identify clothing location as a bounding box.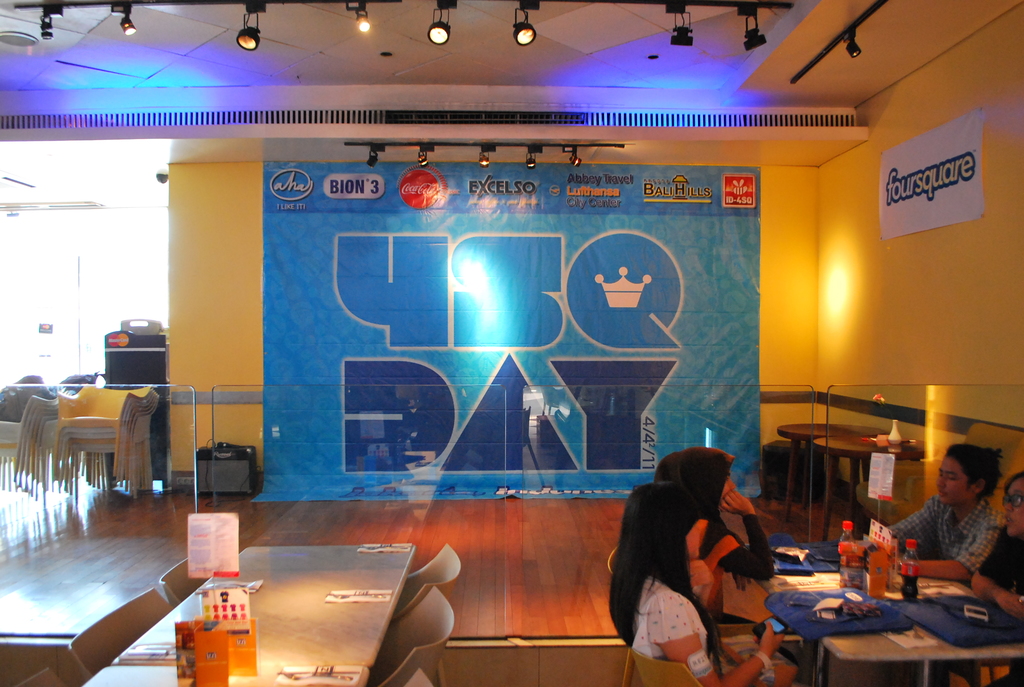
<bbox>871, 484, 996, 574</bbox>.
